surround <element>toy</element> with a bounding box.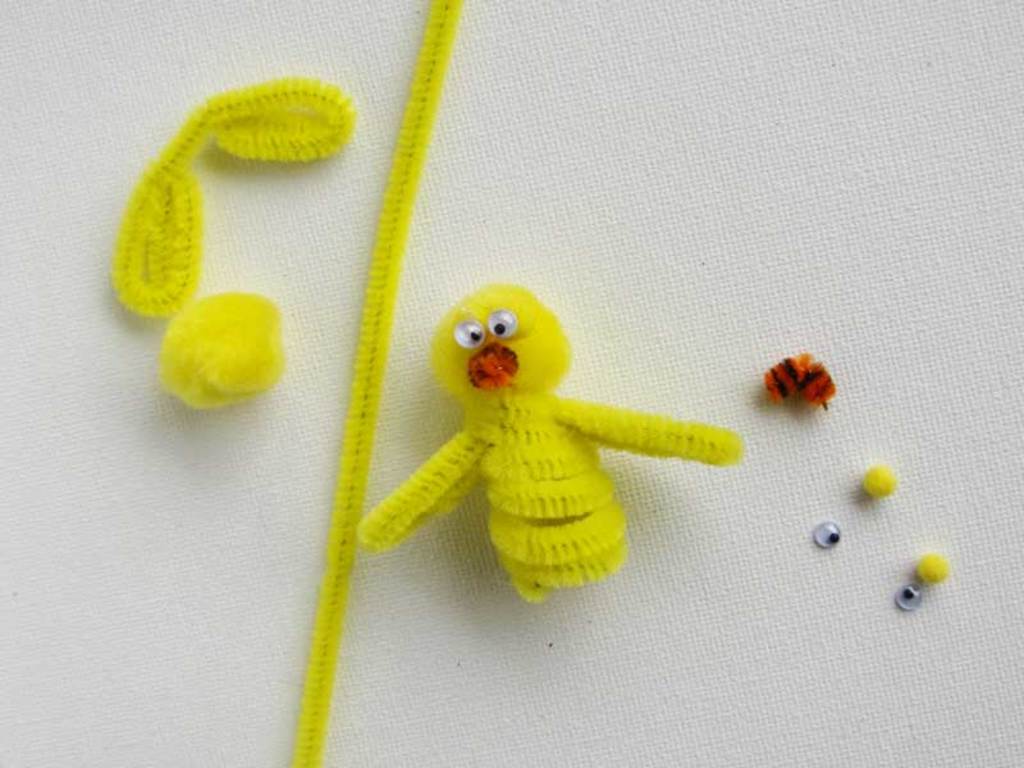
<box>100,78,360,321</box>.
